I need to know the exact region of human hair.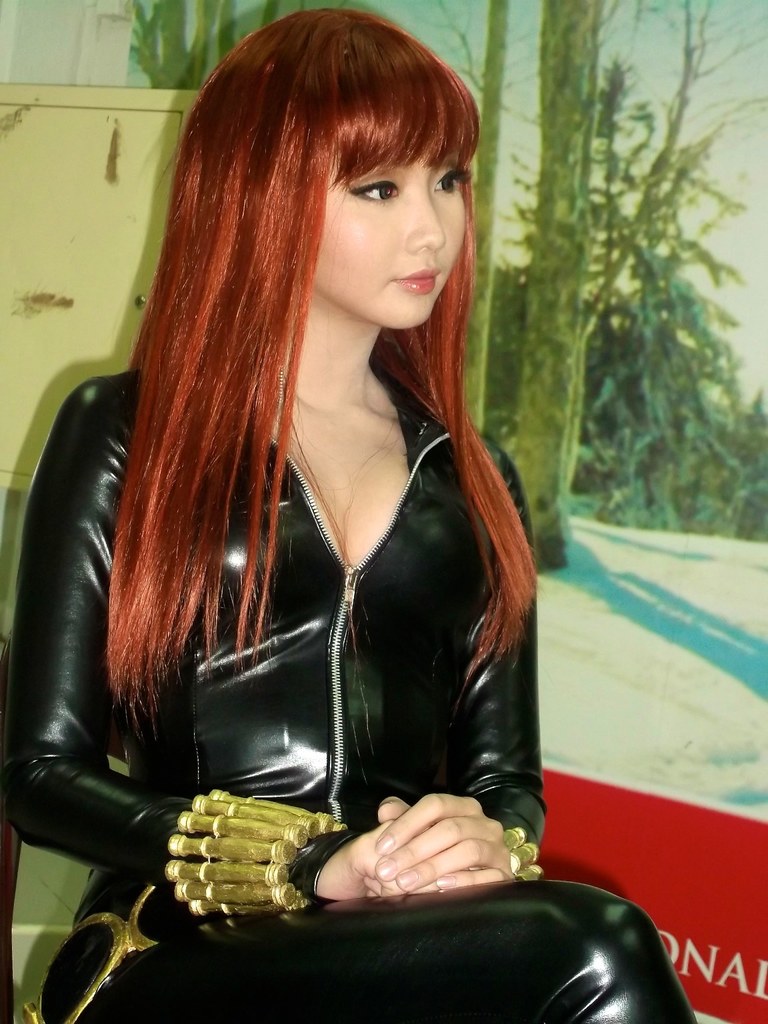
Region: [112,9,495,581].
